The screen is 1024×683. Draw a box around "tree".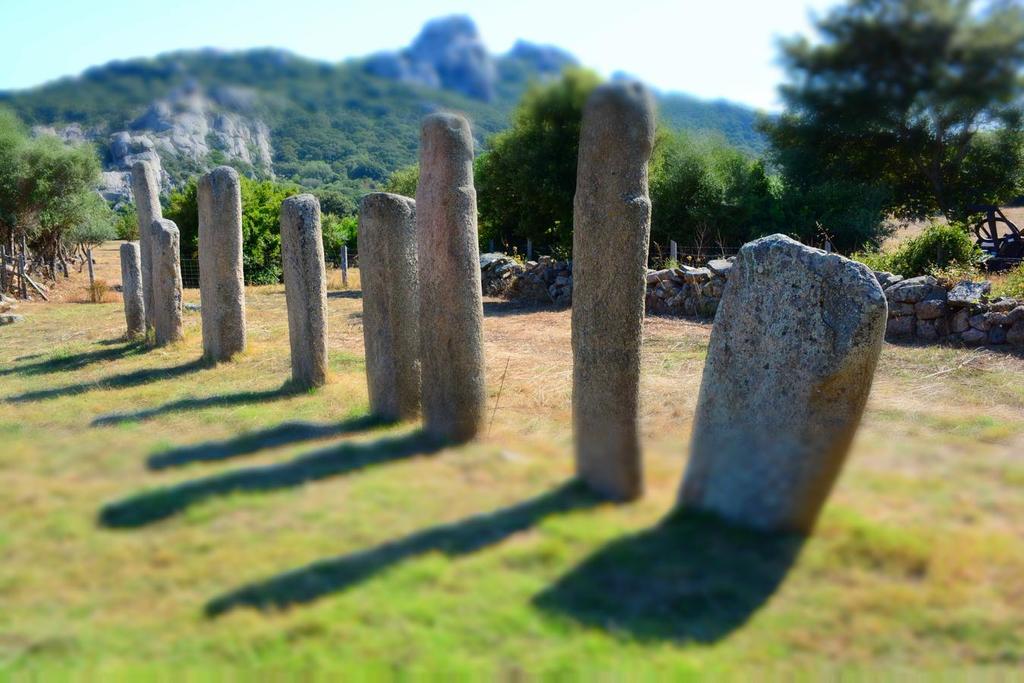
pyautogui.locateOnScreen(470, 74, 767, 265).
